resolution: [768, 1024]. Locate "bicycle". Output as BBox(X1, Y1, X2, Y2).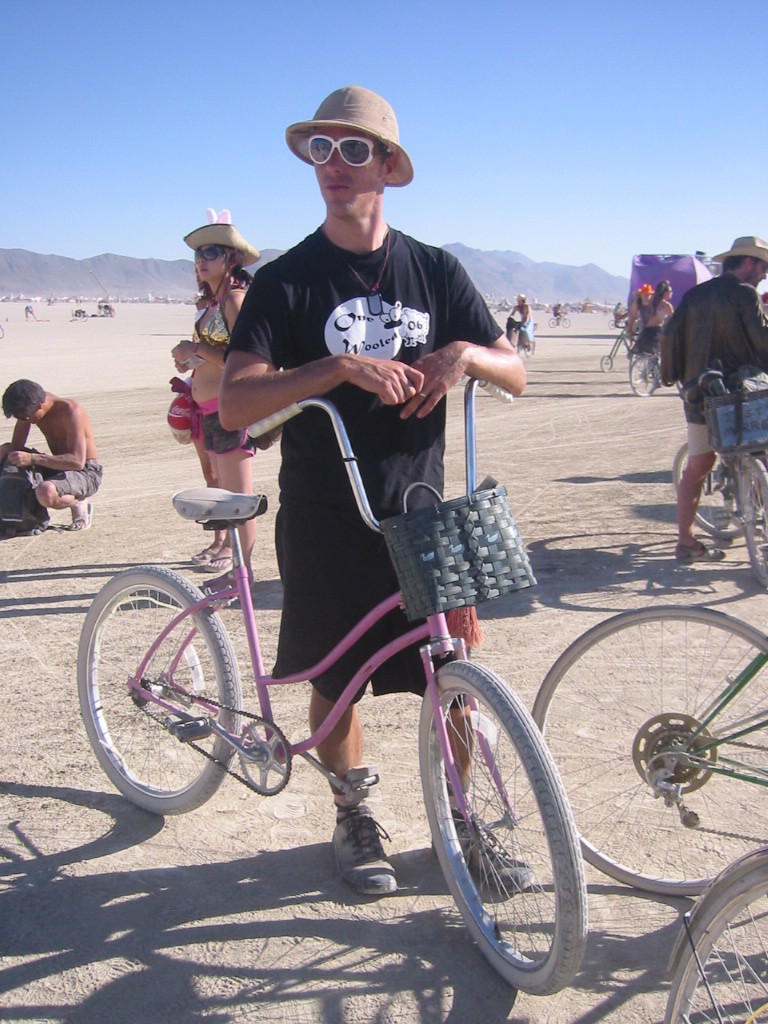
BBox(625, 347, 646, 379).
